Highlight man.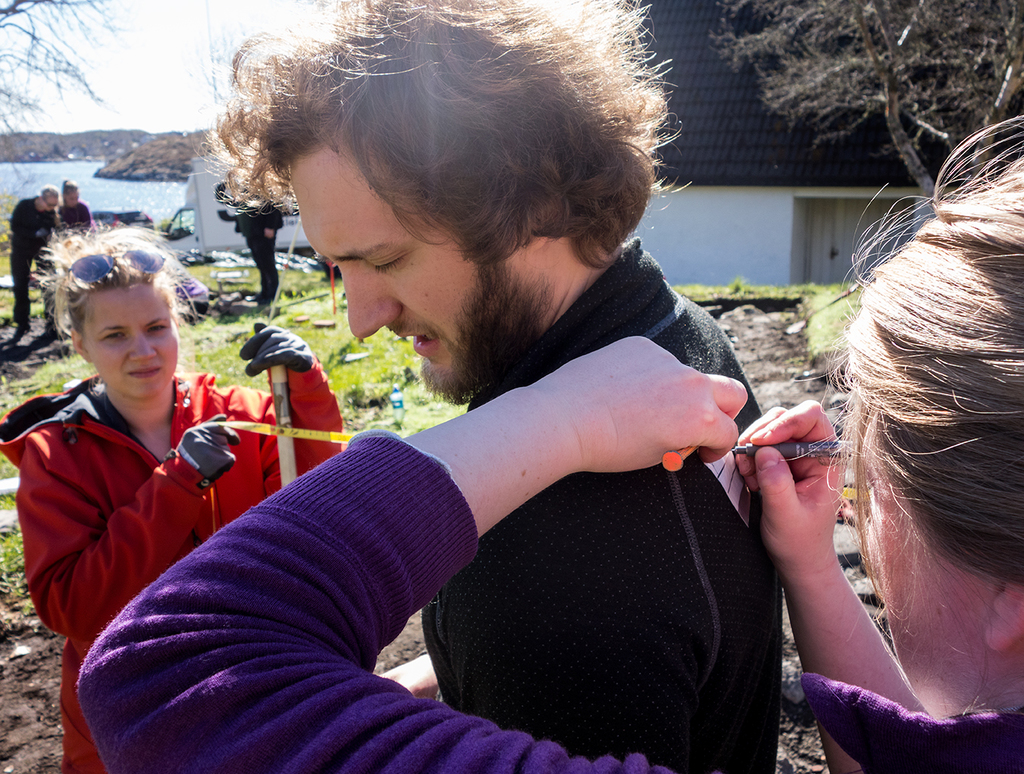
Highlighted region: bbox(197, 0, 781, 769).
